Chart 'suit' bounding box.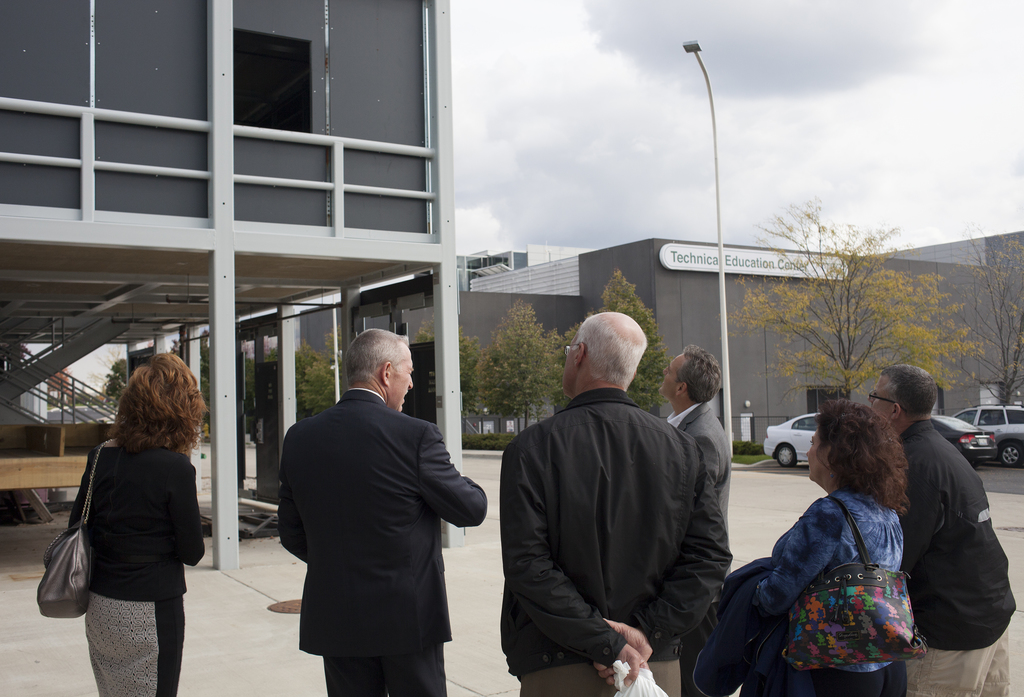
Charted: {"x1": 661, "y1": 403, "x2": 739, "y2": 610}.
